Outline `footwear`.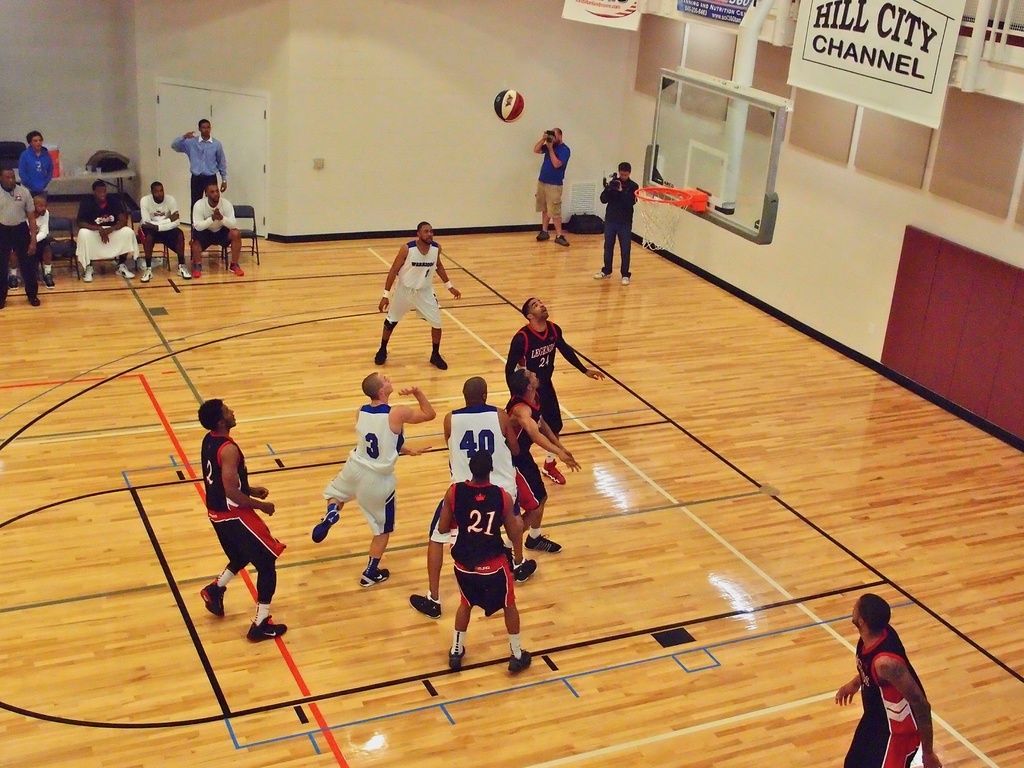
Outline: 309, 505, 345, 543.
